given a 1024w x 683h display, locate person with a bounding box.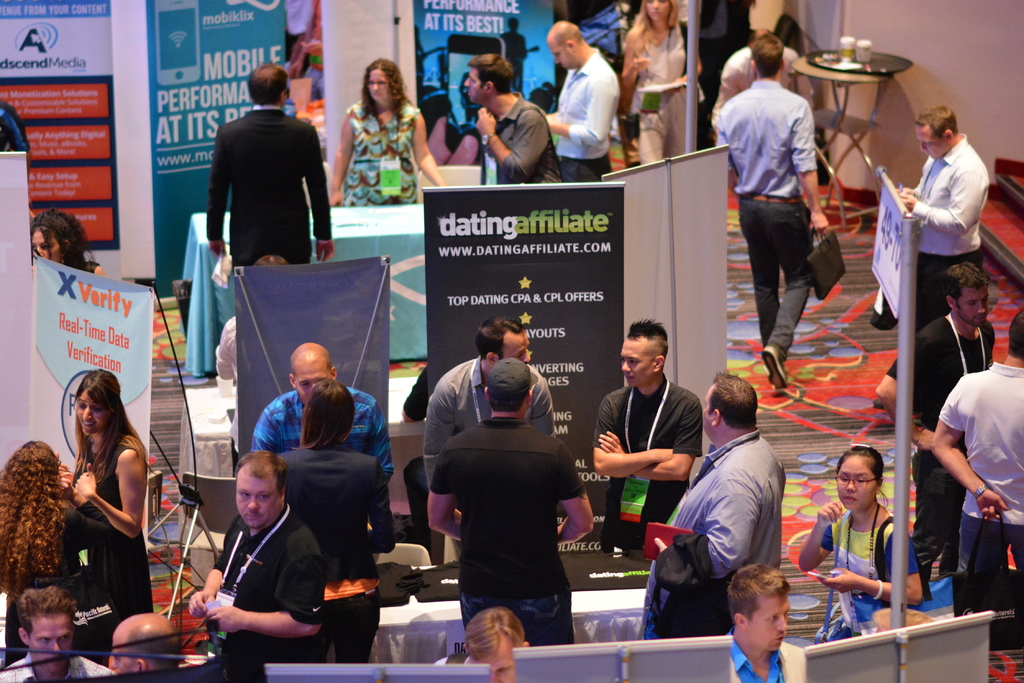
Located: 546:13:619:177.
